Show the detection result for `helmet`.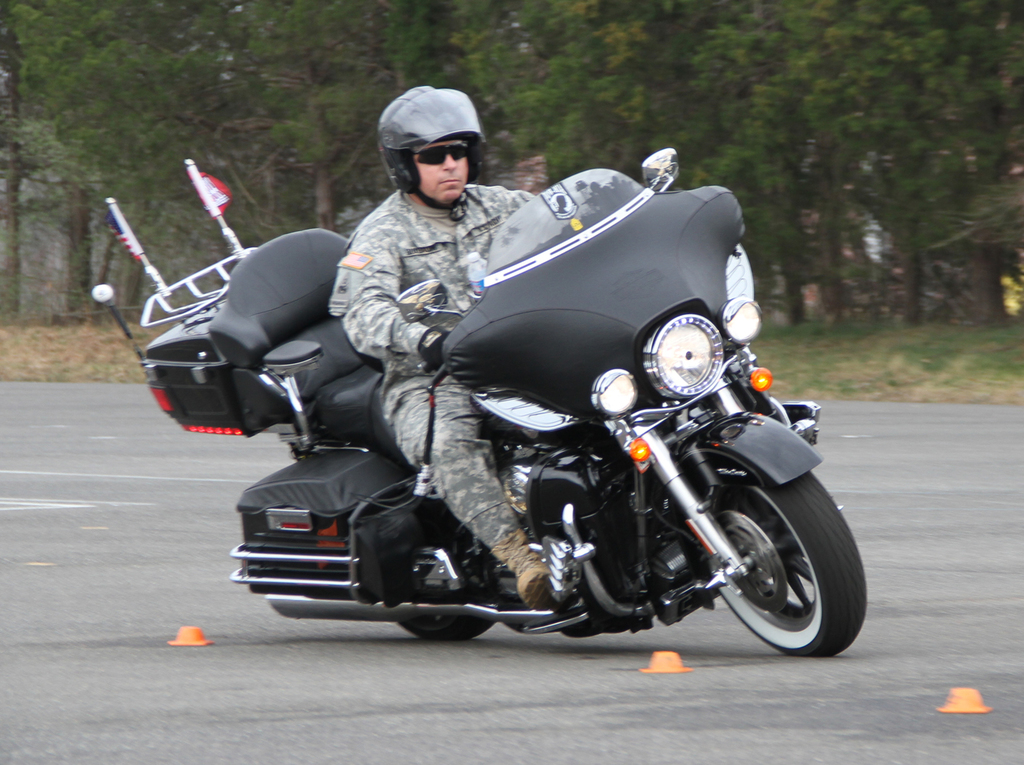
[x1=377, y1=83, x2=489, y2=201].
